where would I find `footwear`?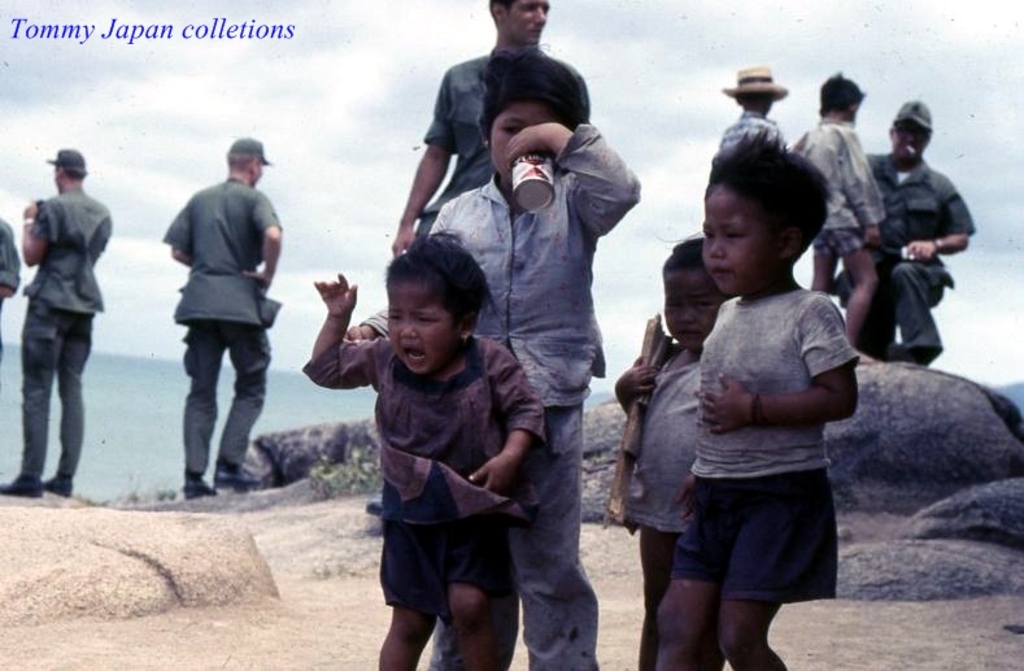
At l=363, t=494, r=382, b=515.
